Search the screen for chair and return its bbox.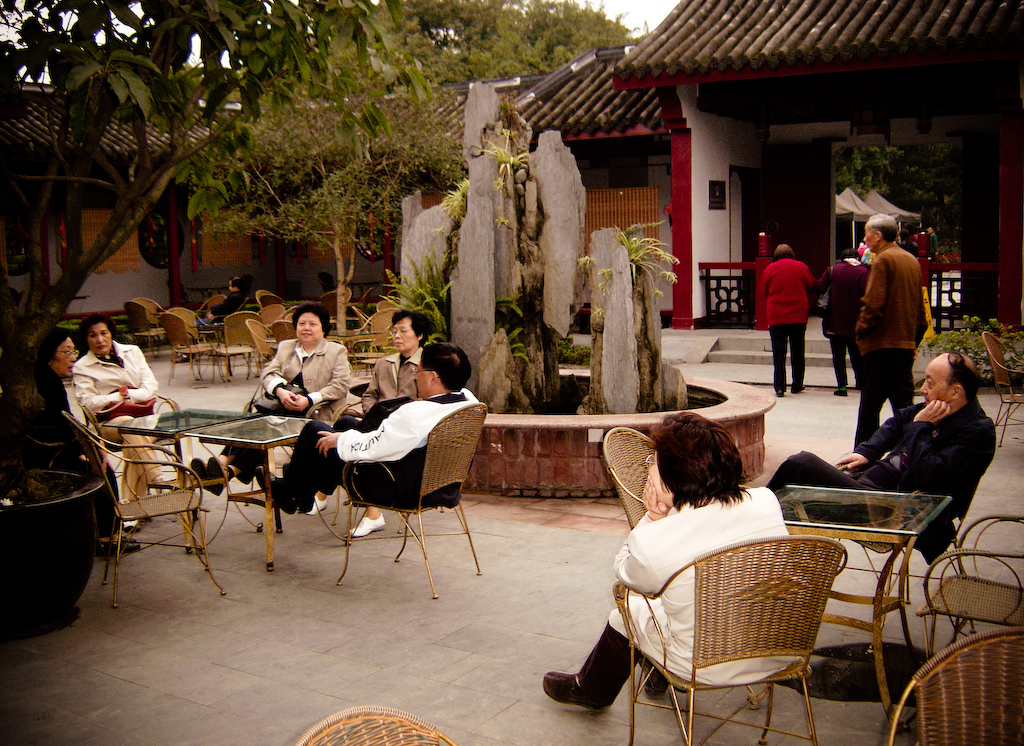
Found: detection(277, 700, 461, 745).
